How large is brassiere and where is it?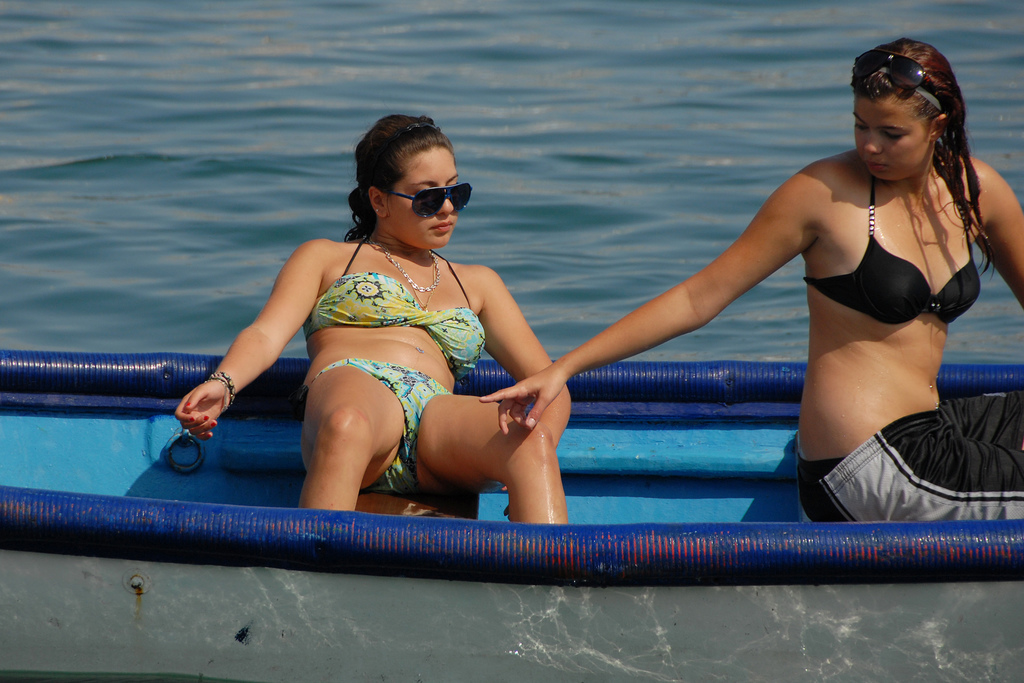
Bounding box: (x1=819, y1=186, x2=975, y2=343).
